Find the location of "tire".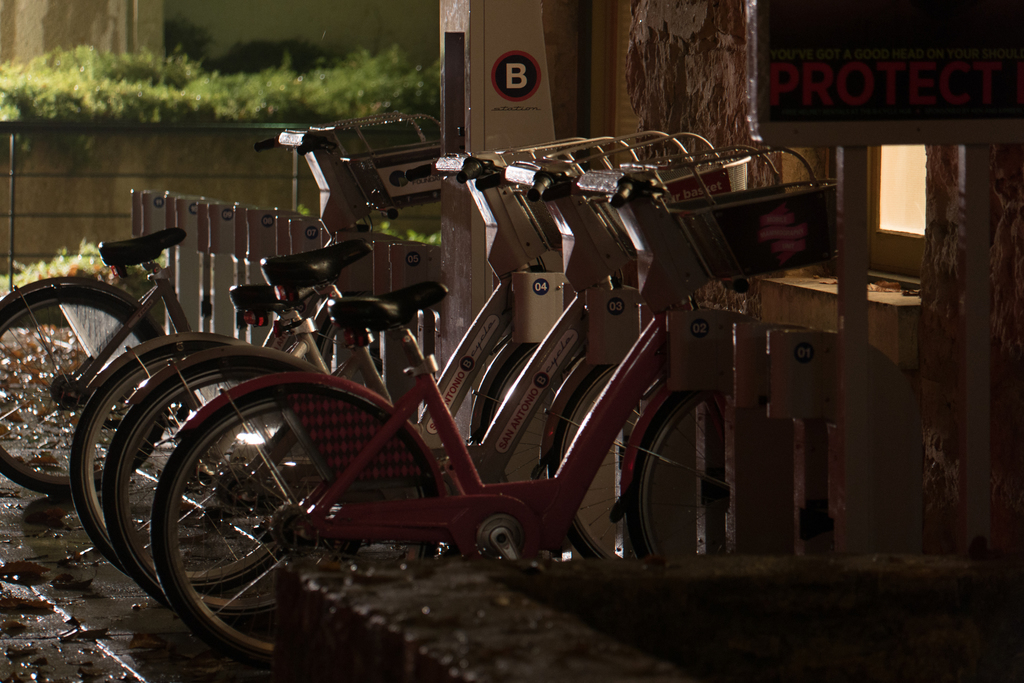
Location: {"left": 0, "top": 285, "right": 187, "bottom": 495}.
